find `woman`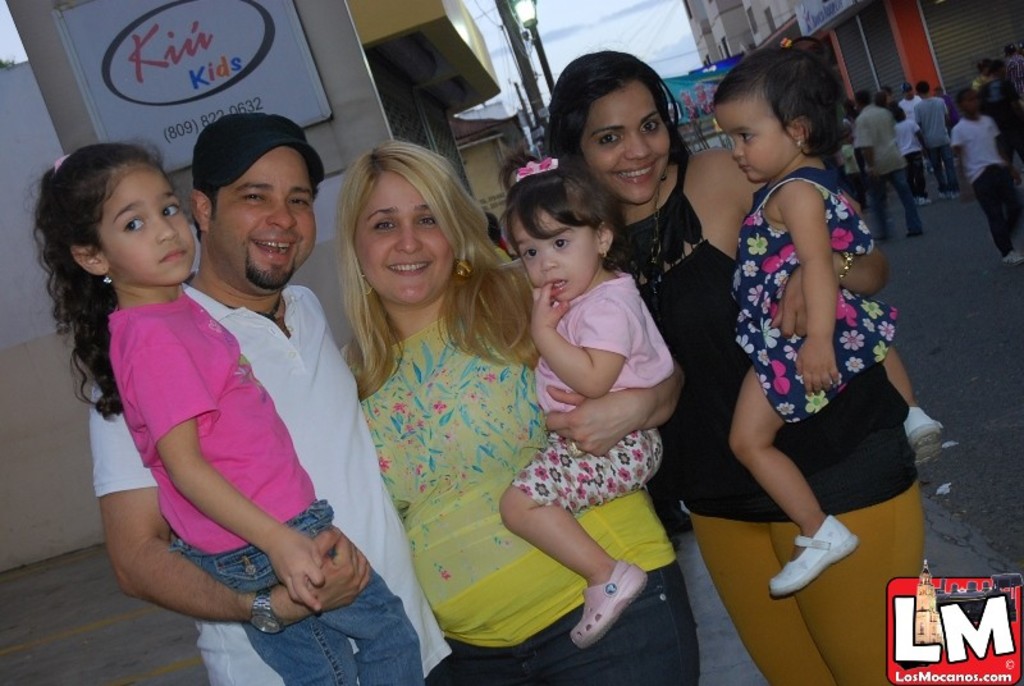
(298,156,558,674)
